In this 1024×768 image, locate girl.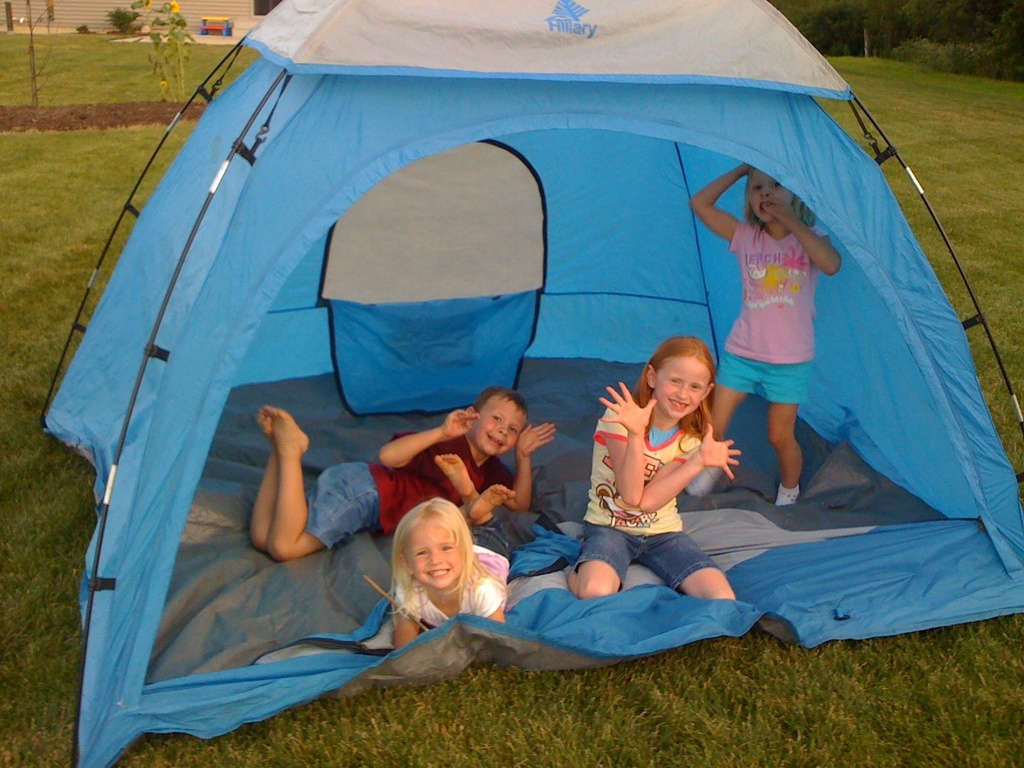
Bounding box: 383/495/512/654.
